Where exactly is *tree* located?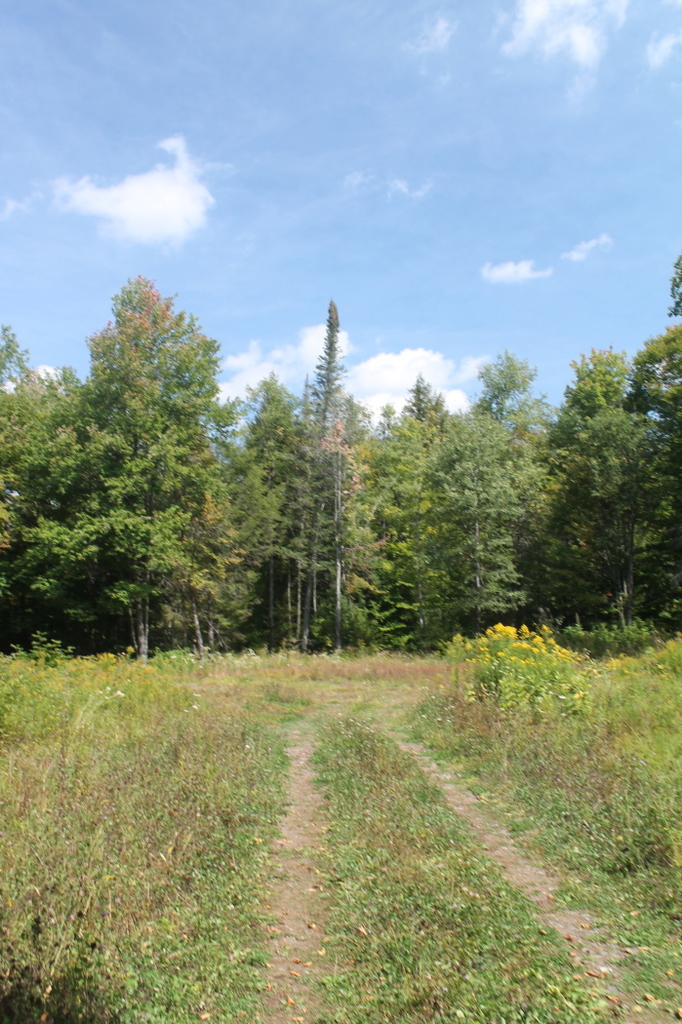
Its bounding box is BBox(212, 367, 292, 650).
